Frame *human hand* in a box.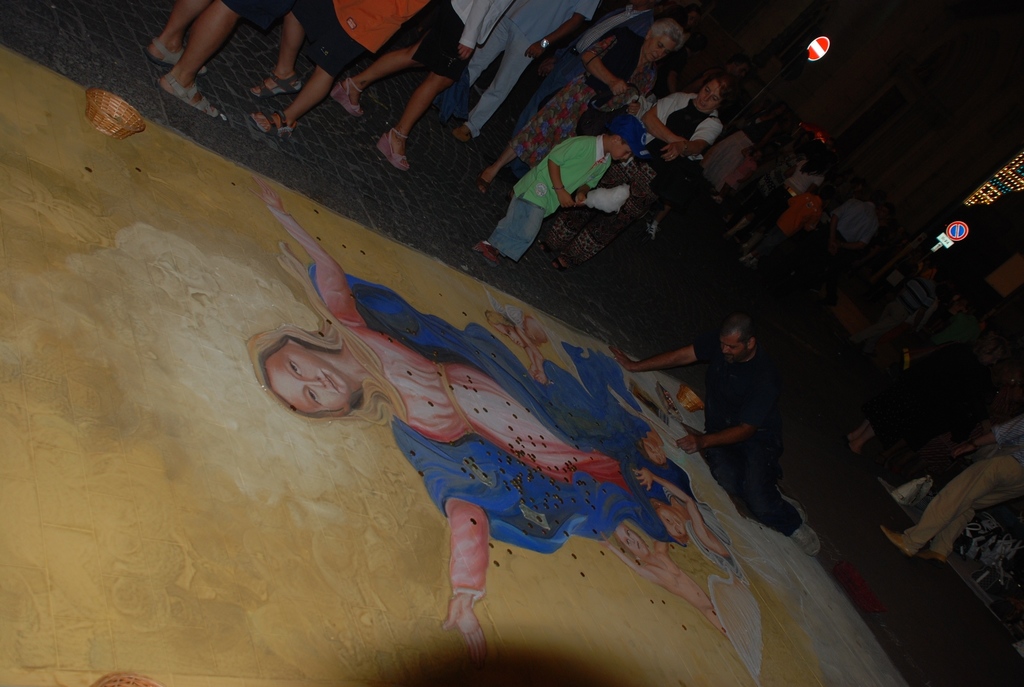
x1=438 y1=587 x2=489 y2=668.
